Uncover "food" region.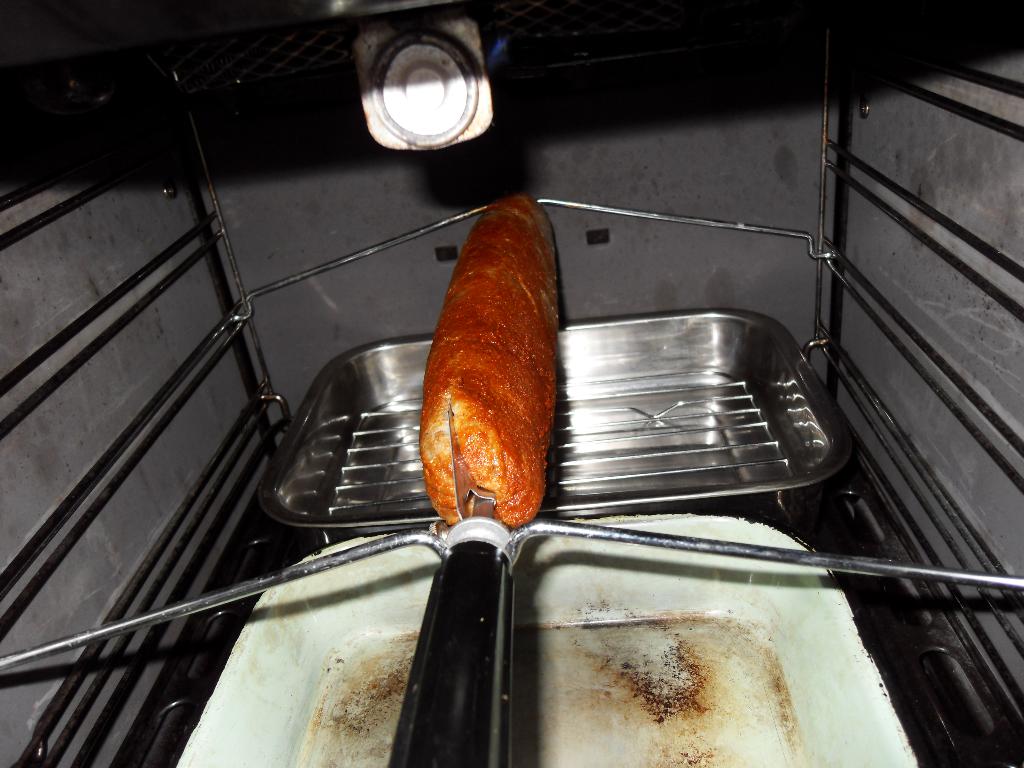
Uncovered: x1=409 y1=205 x2=574 y2=534.
